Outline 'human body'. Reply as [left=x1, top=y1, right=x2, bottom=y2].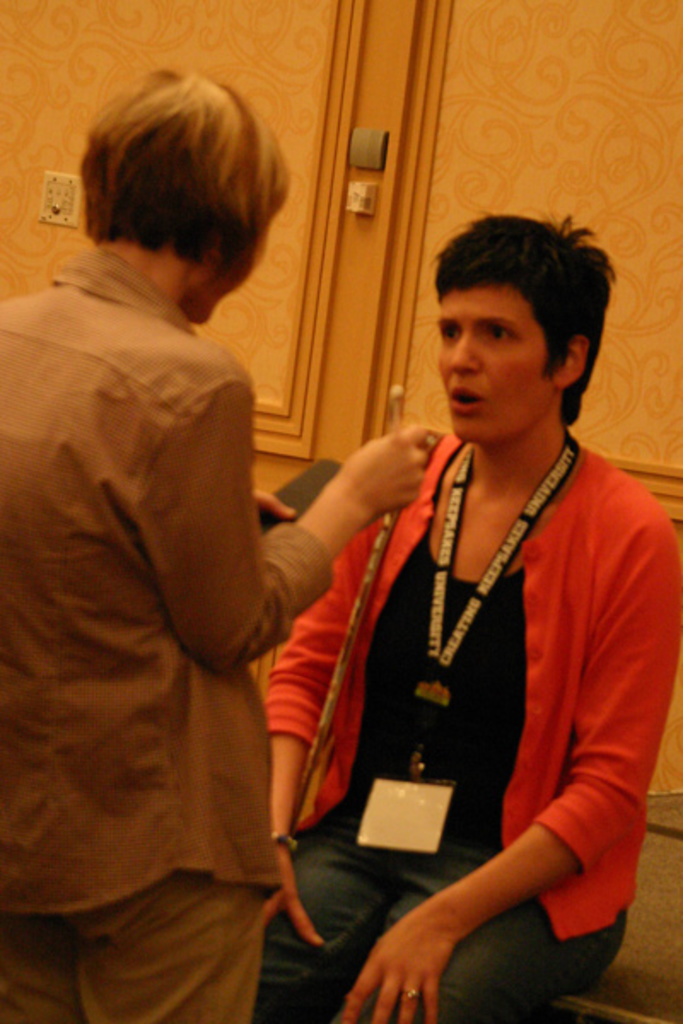
[left=0, top=232, right=458, bottom=1022].
